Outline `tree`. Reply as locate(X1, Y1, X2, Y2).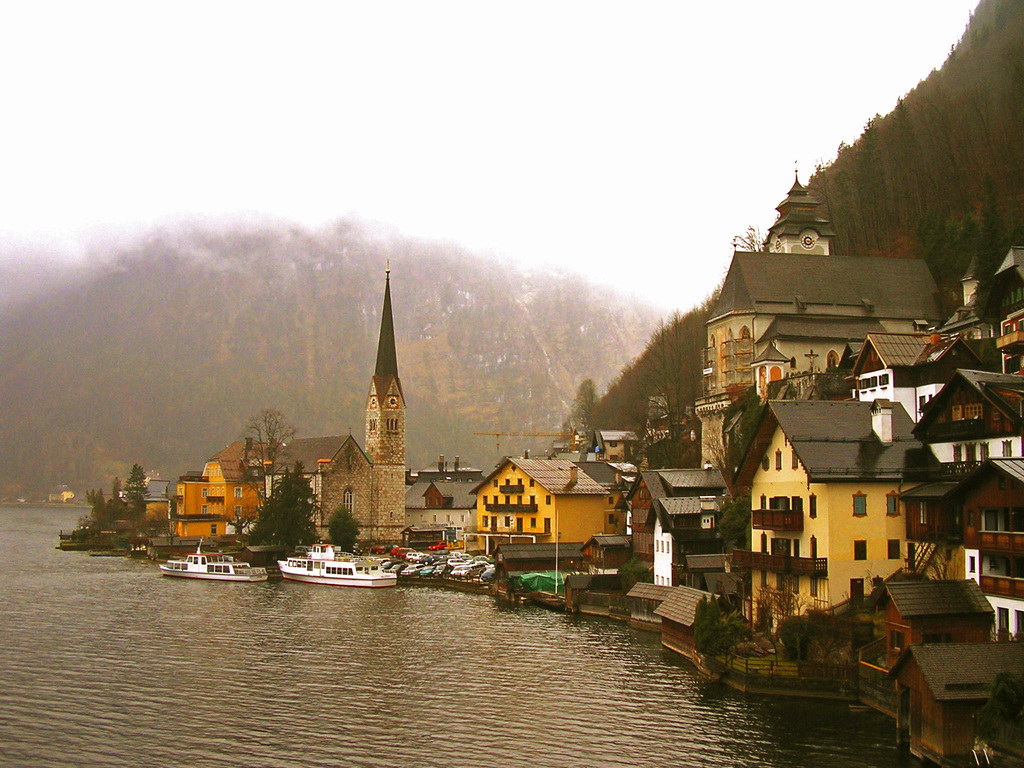
locate(84, 484, 107, 516).
